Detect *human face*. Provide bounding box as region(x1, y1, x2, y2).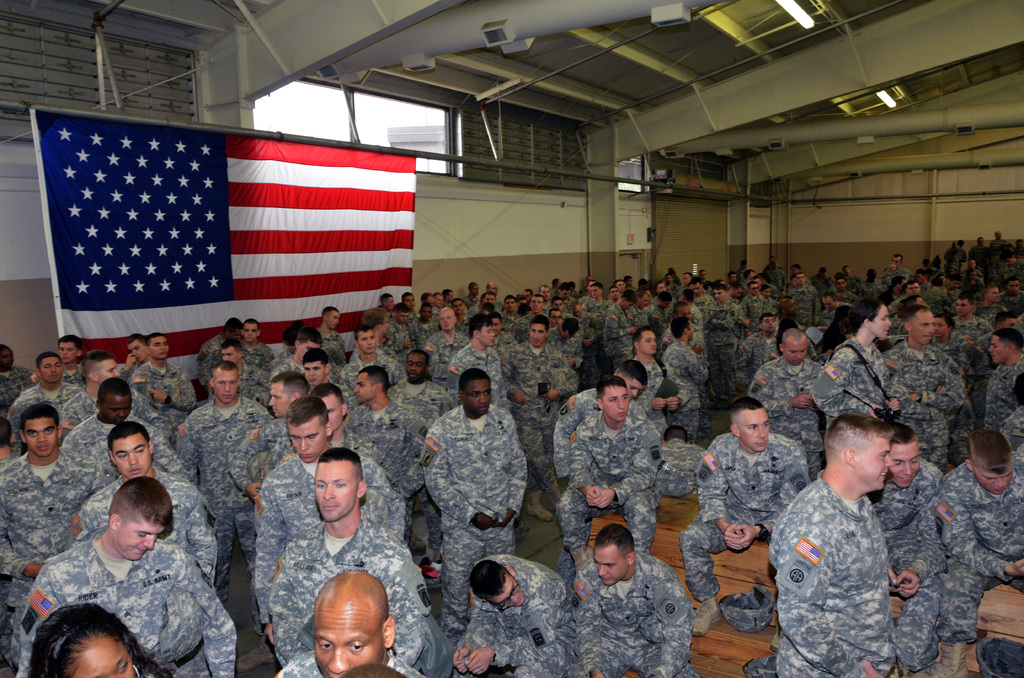
region(314, 602, 383, 677).
